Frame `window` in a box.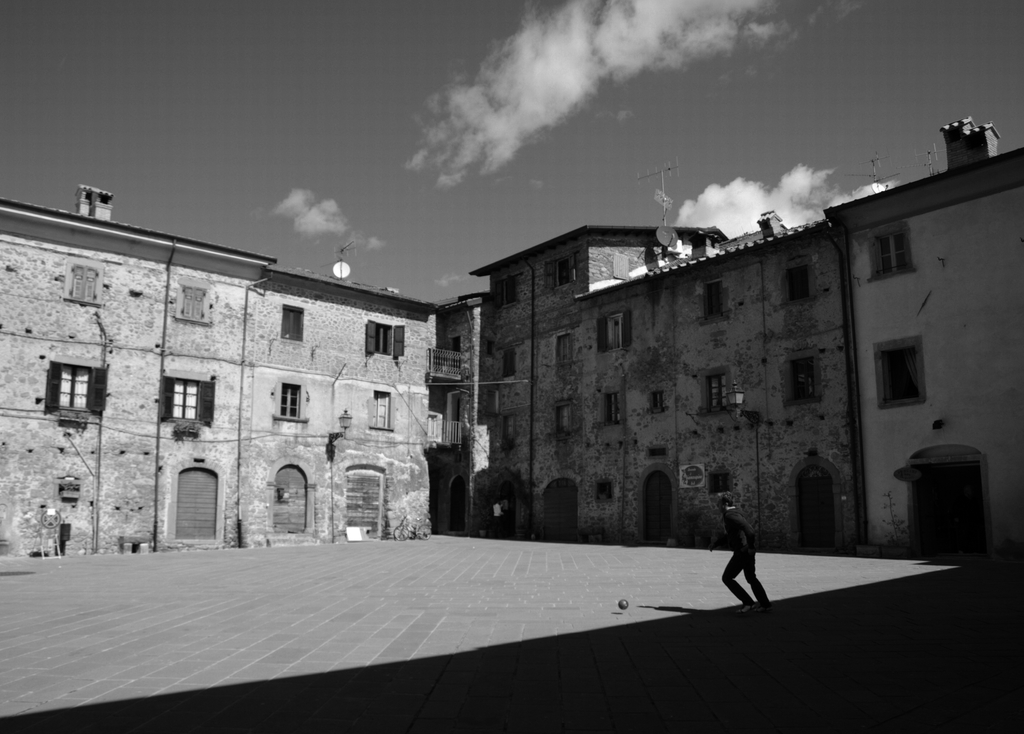
{"left": 650, "top": 390, "right": 662, "bottom": 412}.
